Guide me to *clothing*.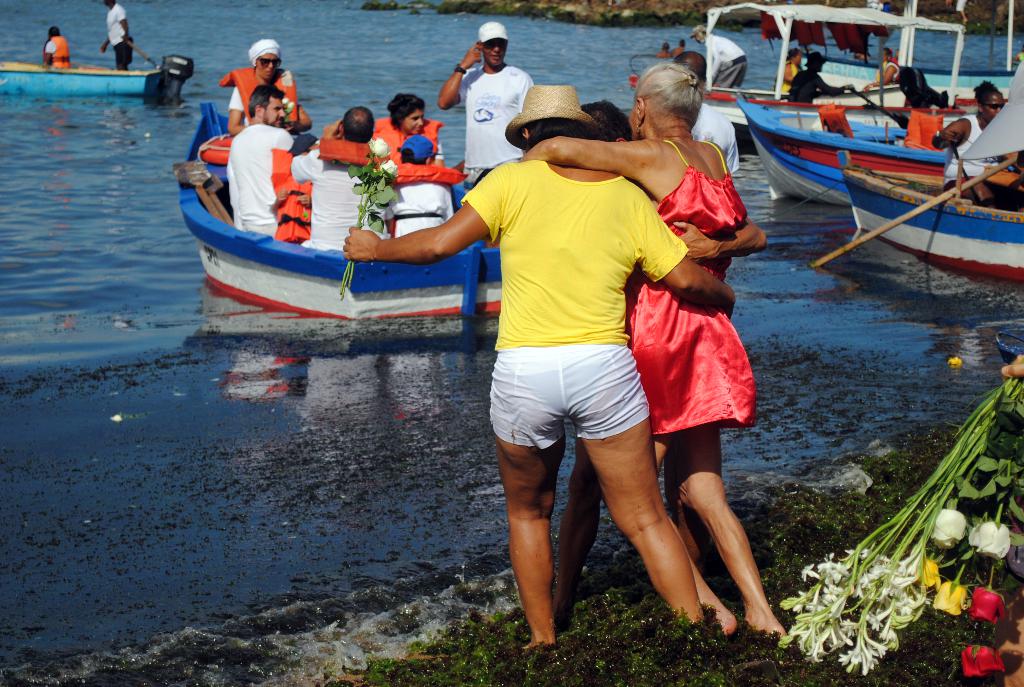
Guidance: 940/110/1007/194.
